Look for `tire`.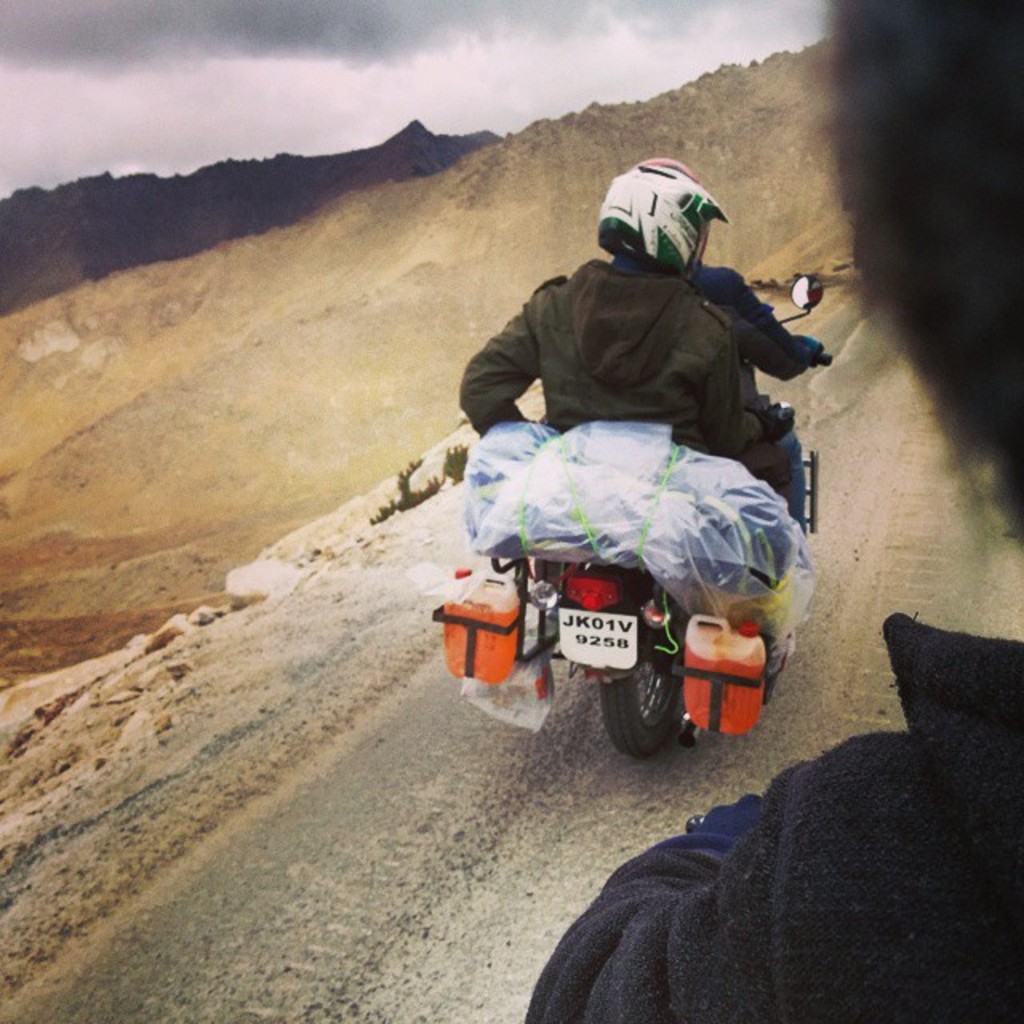
Found: bbox=[613, 656, 704, 773].
